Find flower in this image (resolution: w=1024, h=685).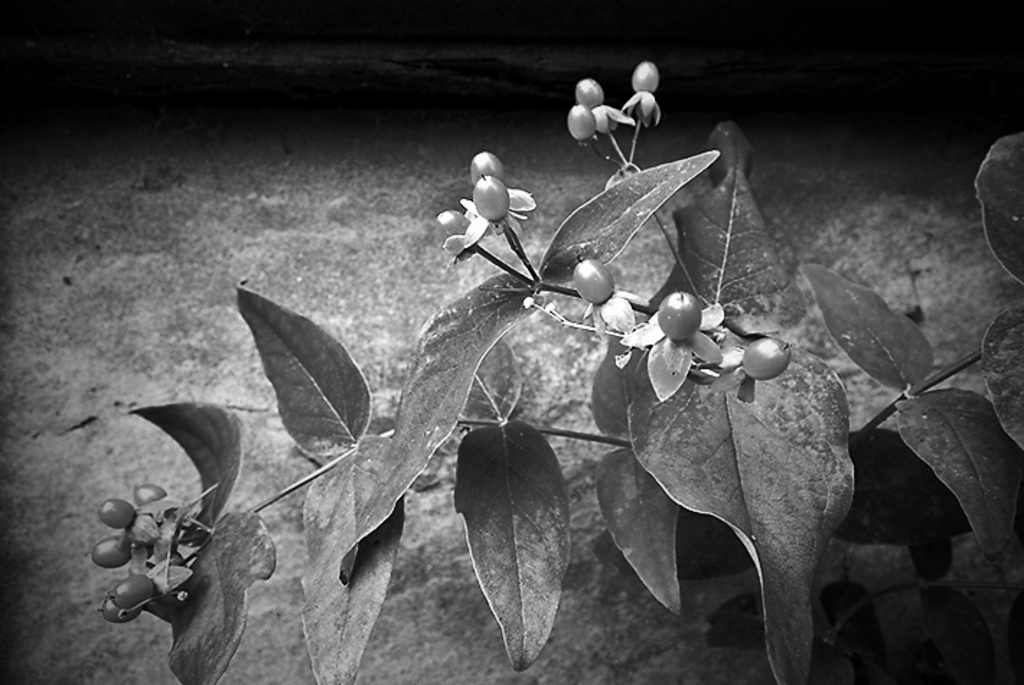
x1=561, y1=71, x2=659, y2=150.
